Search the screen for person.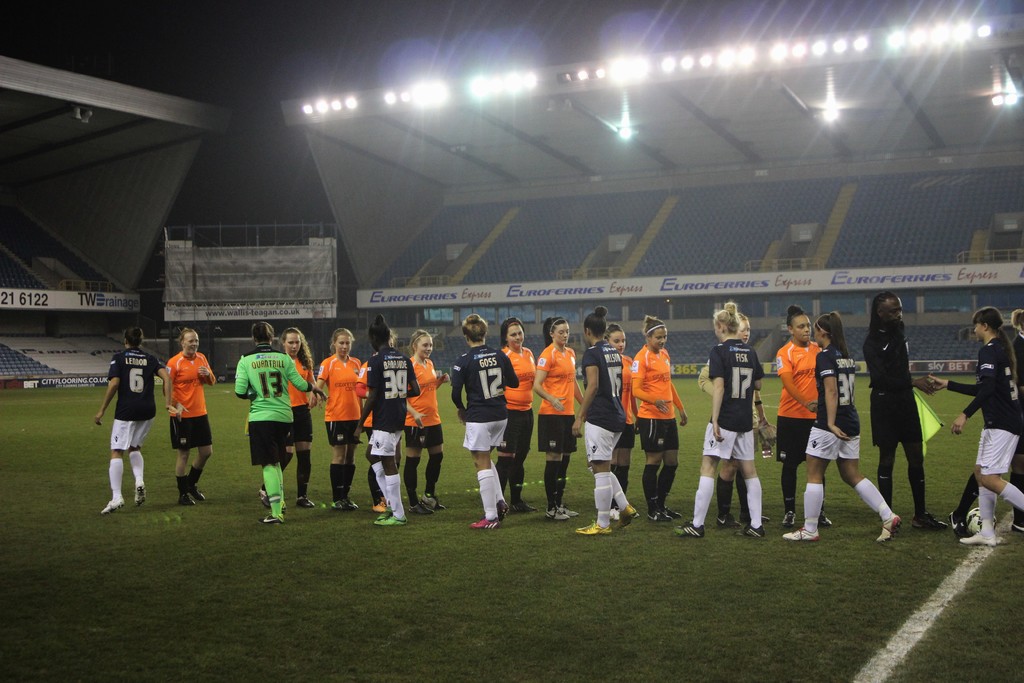
Found at (444, 305, 524, 527).
